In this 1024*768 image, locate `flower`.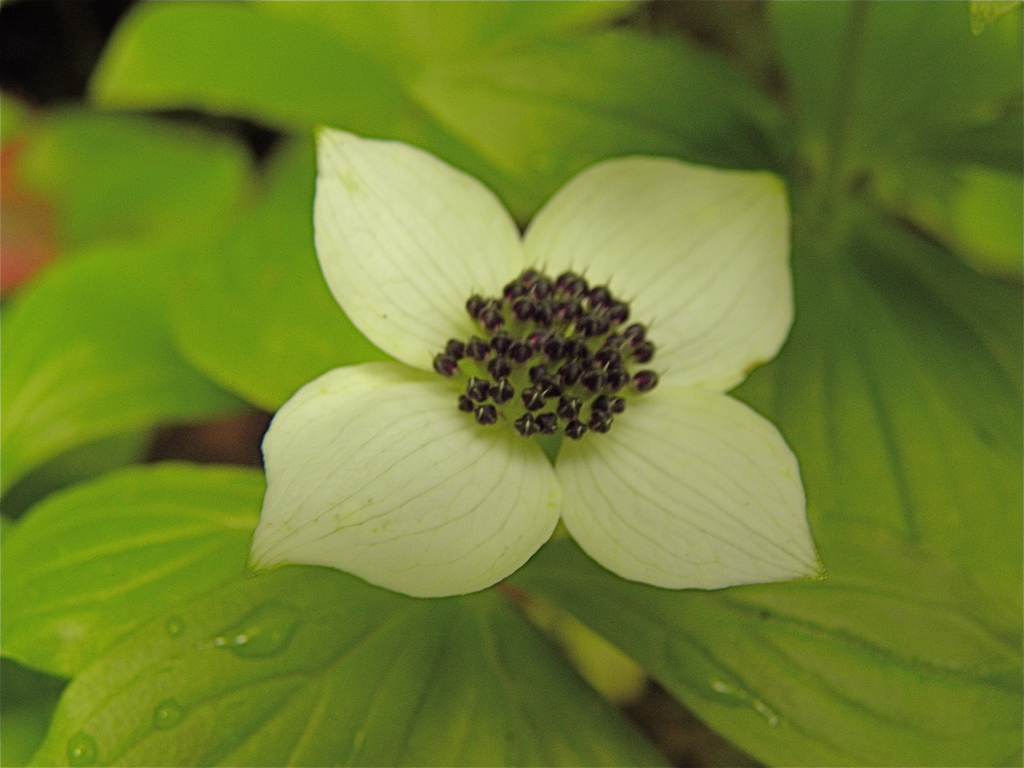
Bounding box: rect(257, 130, 813, 609).
